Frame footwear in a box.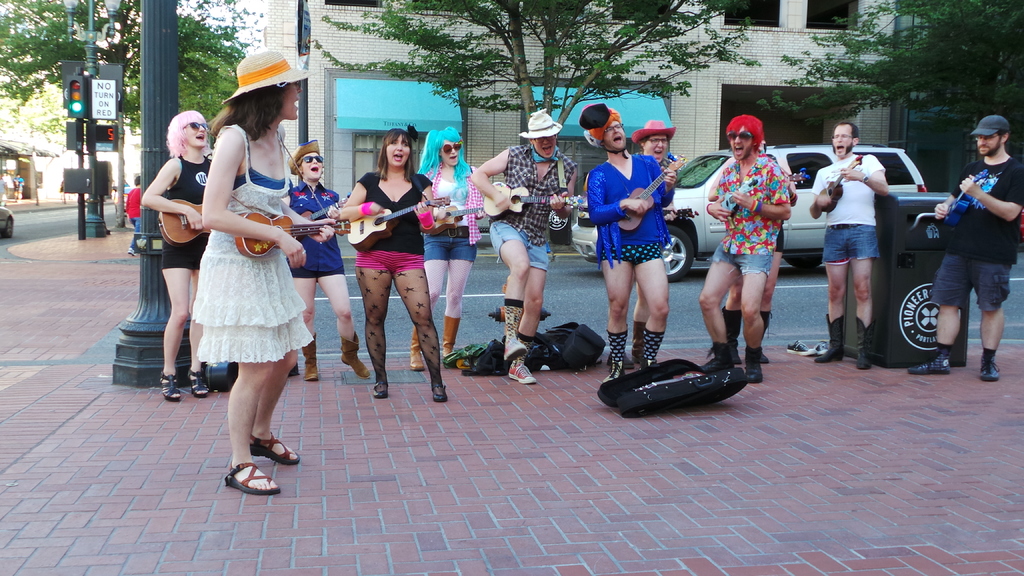
(743,358,762,383).
